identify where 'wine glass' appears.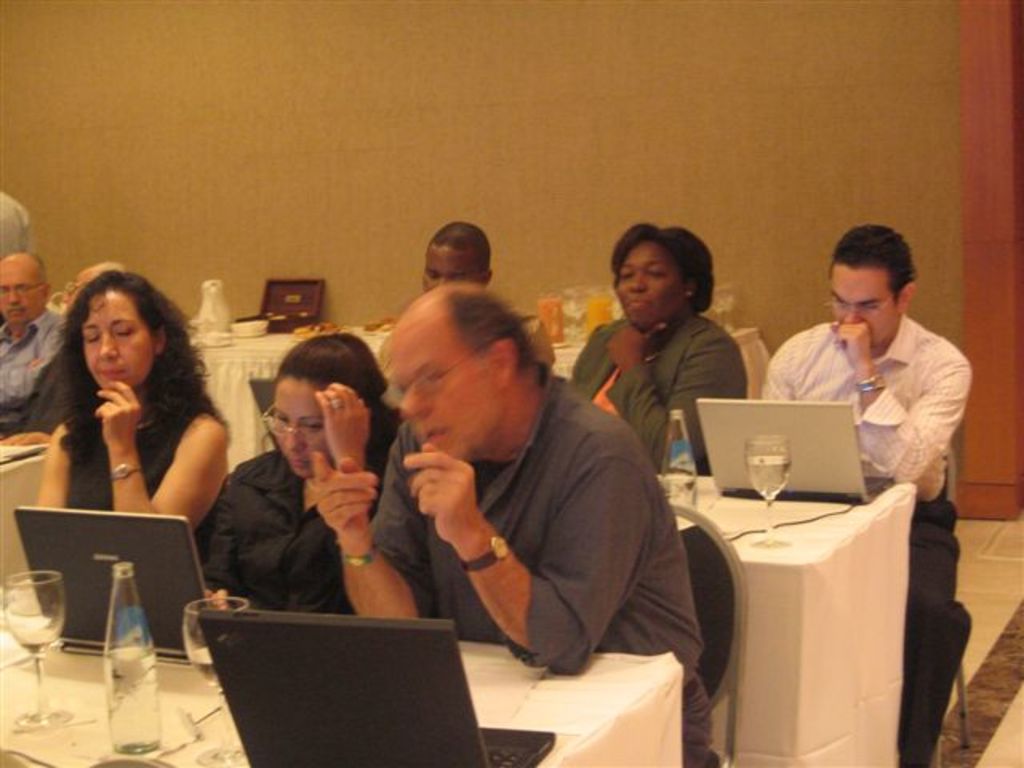
Appears at l=744, t=438, r=789, b=547.
